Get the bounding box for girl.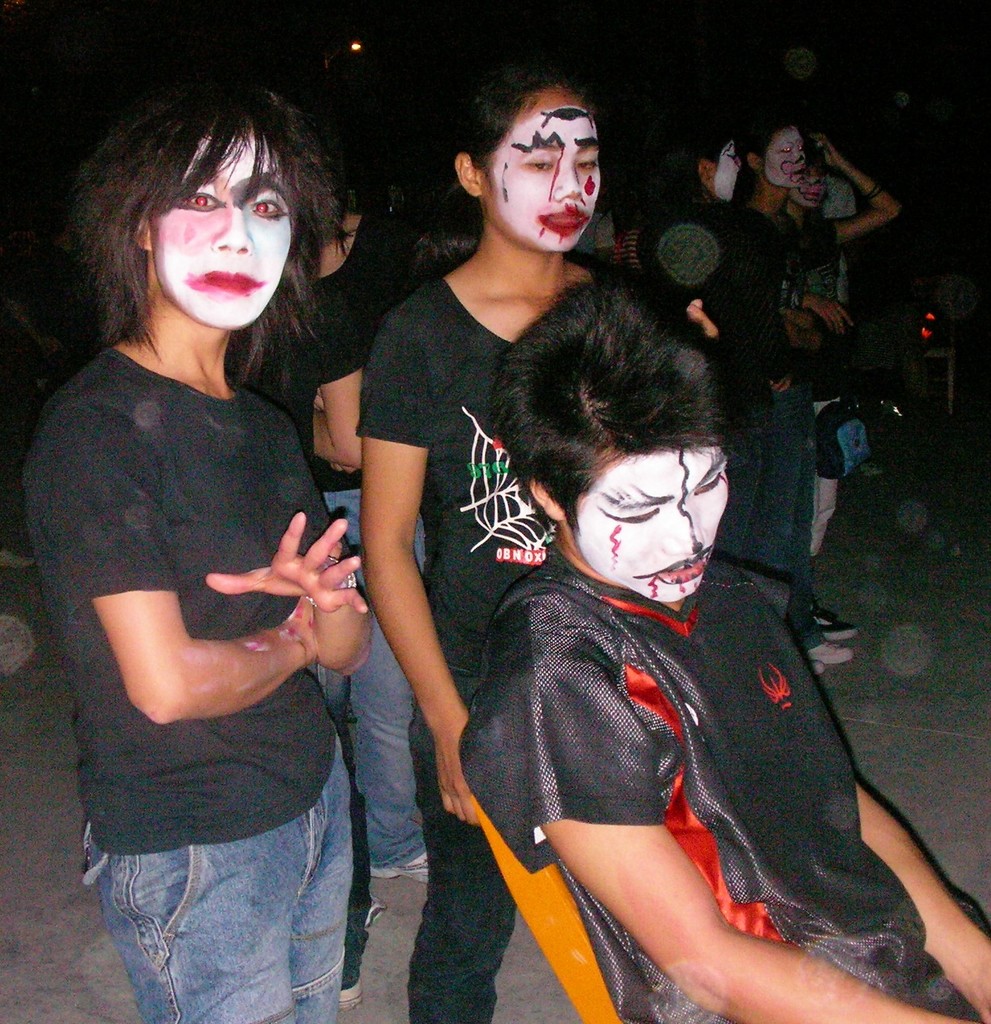
{"x1": 19, "y1": 83, "x2": 369, "y2": 1023}.
